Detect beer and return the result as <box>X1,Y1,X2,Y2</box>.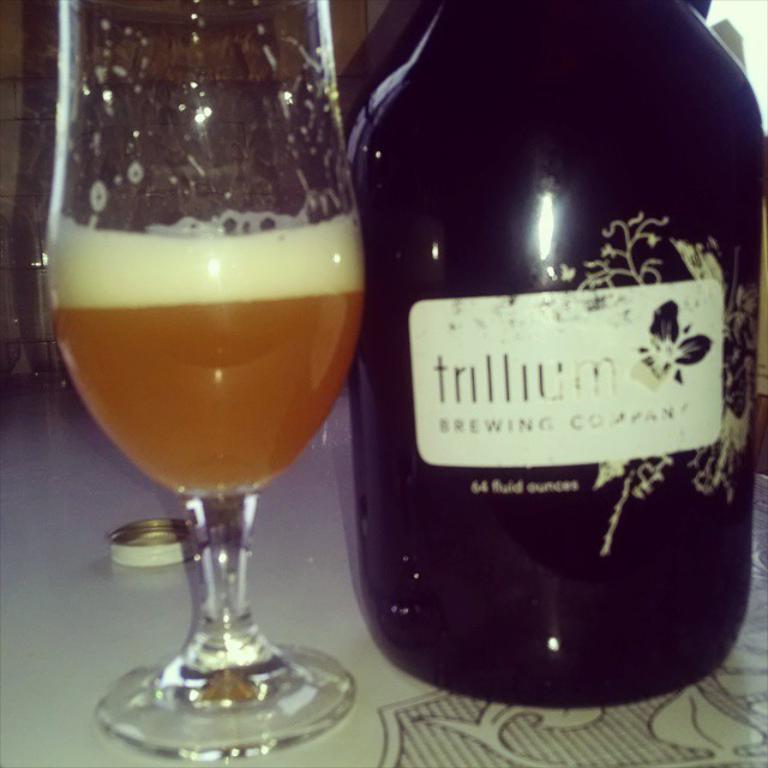
<box>52,233,366,499</box>.
